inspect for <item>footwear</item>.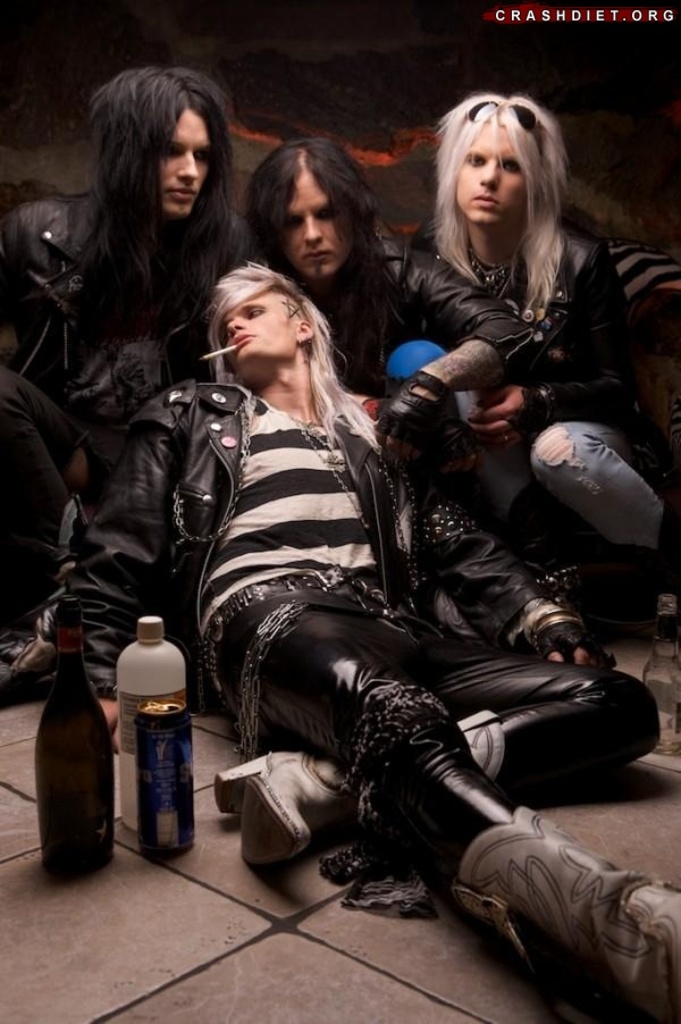
Inspection: x1=447 y1=804 x2=680 y2=1023.
